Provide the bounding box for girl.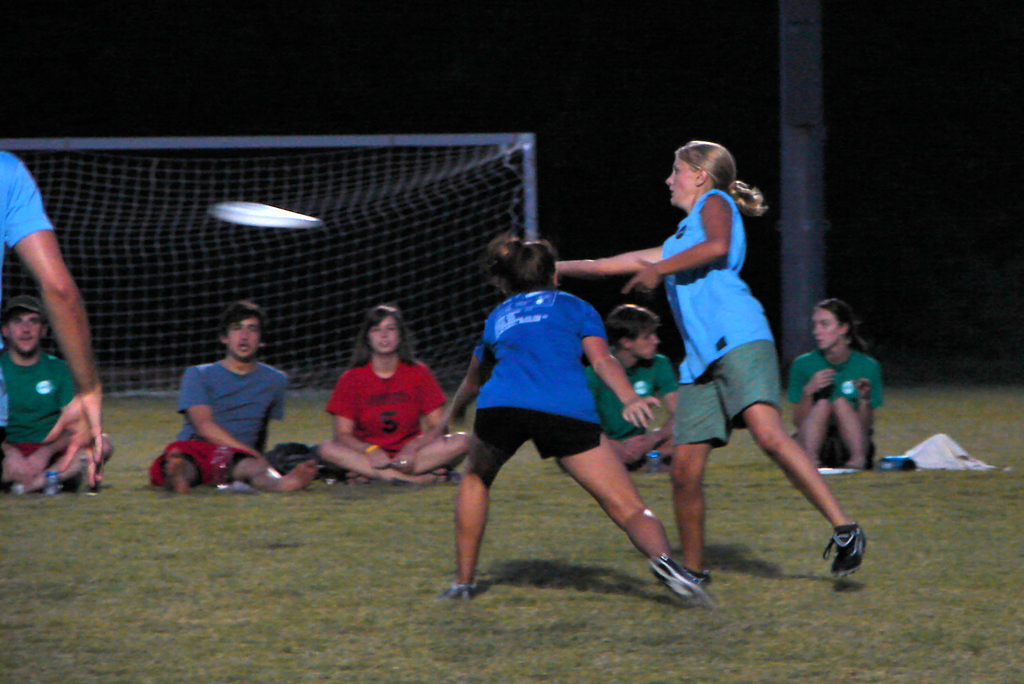
x1=433 y1=225 x2=707 y2=598.
